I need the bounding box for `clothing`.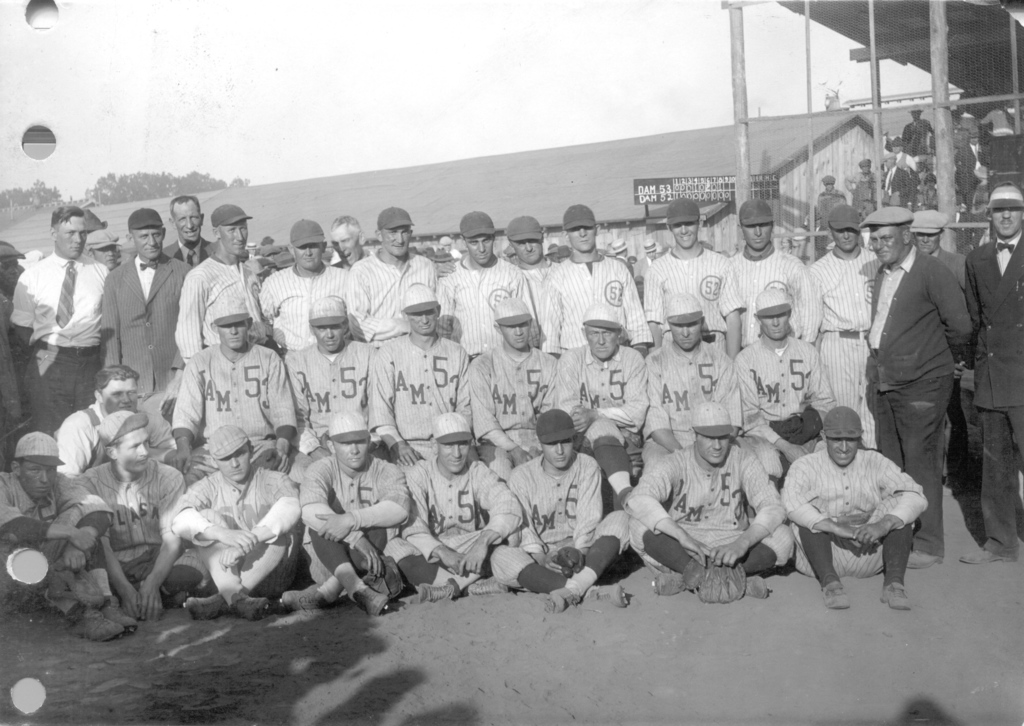
Here it is: bbox(167, 339, 298, 487).
